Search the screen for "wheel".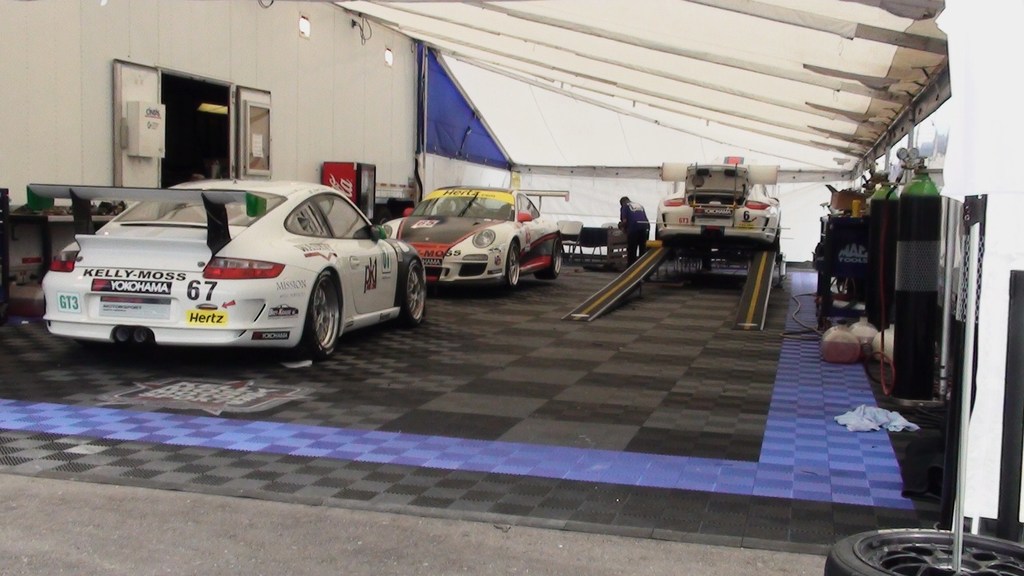
Found at (824, 528, 1023, 575).
